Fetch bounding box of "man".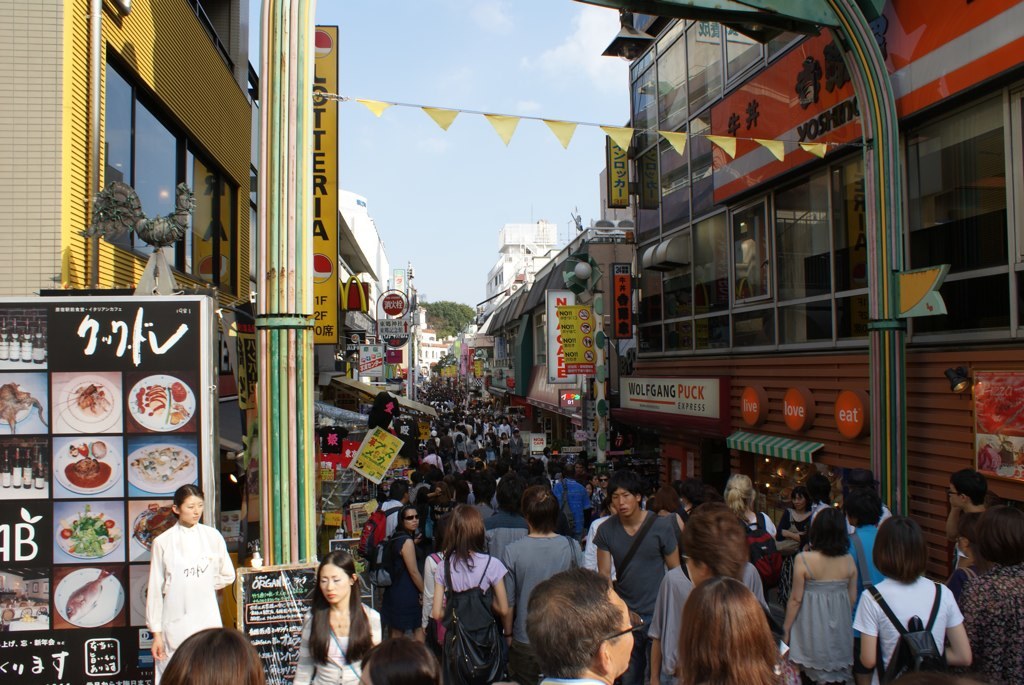
Bbox: {"left": 592, "top": 466, "right": 680, "bottom": 683}.
